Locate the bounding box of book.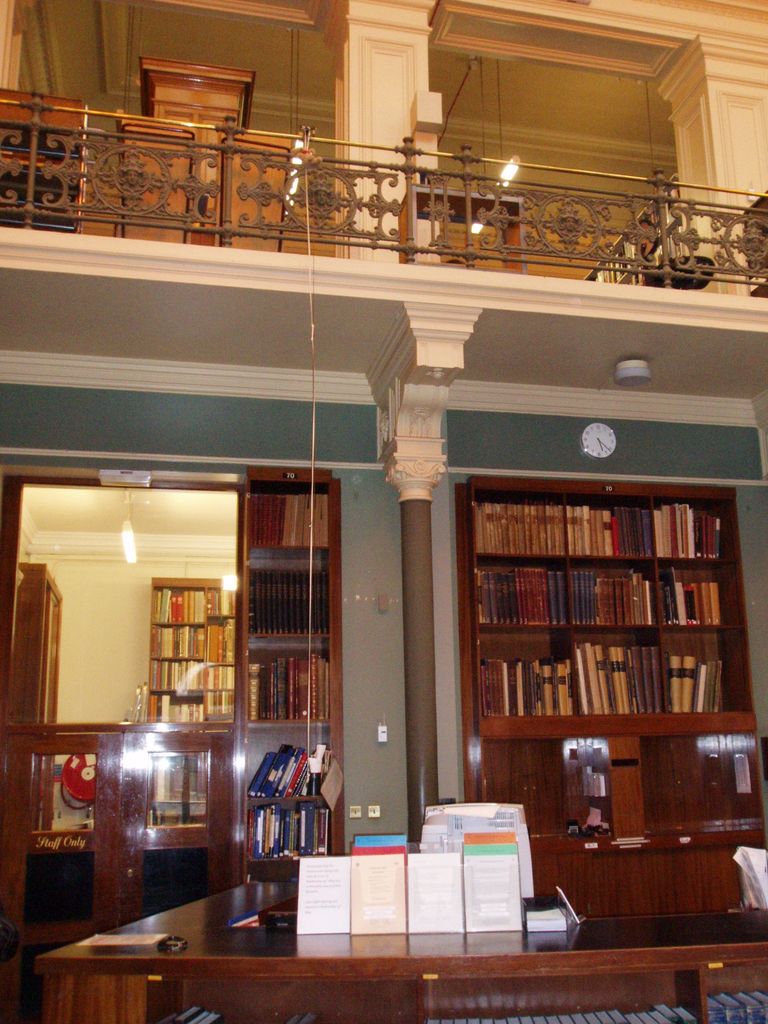
Bounding box: {"x1": 297, "y1": 858, "x2": 353, "y2": 938}.
